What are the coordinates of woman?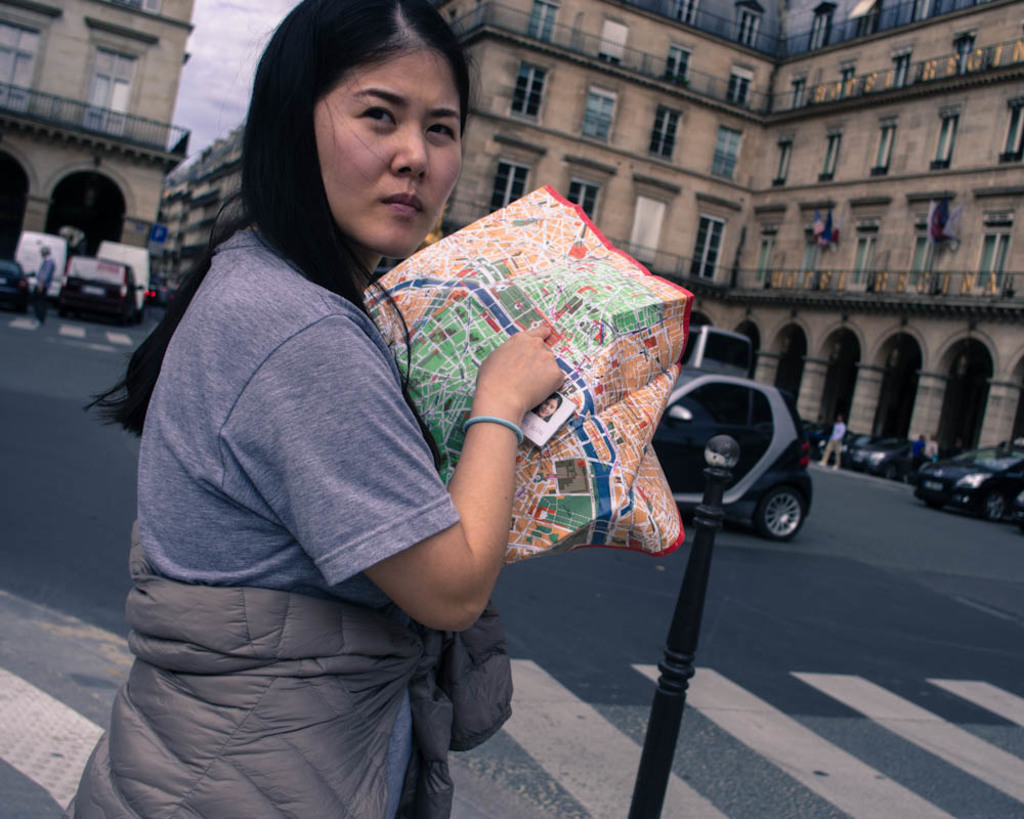
box=[89, 53, 710, 804].
